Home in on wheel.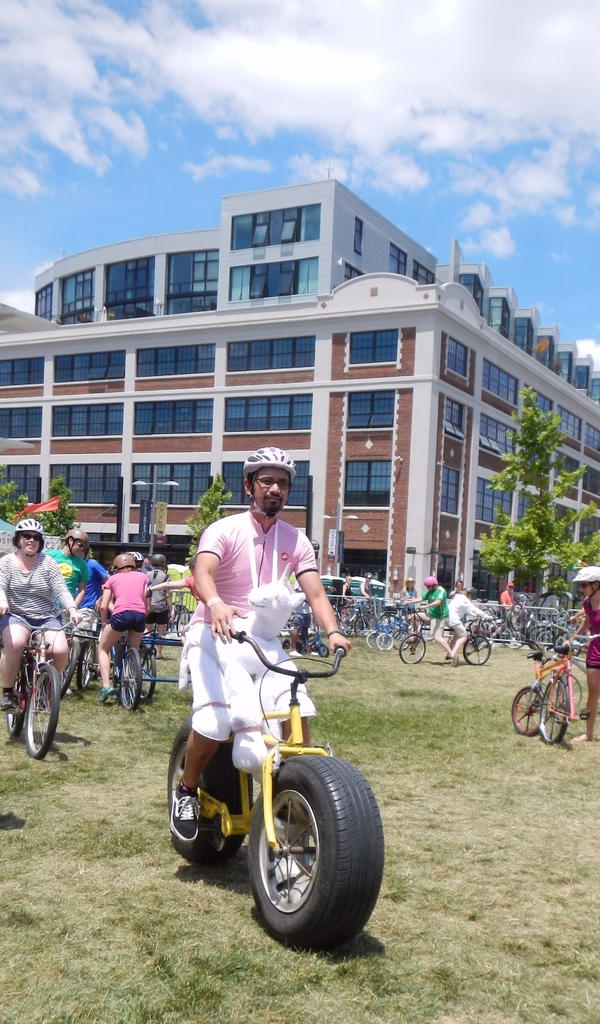
Homed in at region(464, 634, 491, 662).
